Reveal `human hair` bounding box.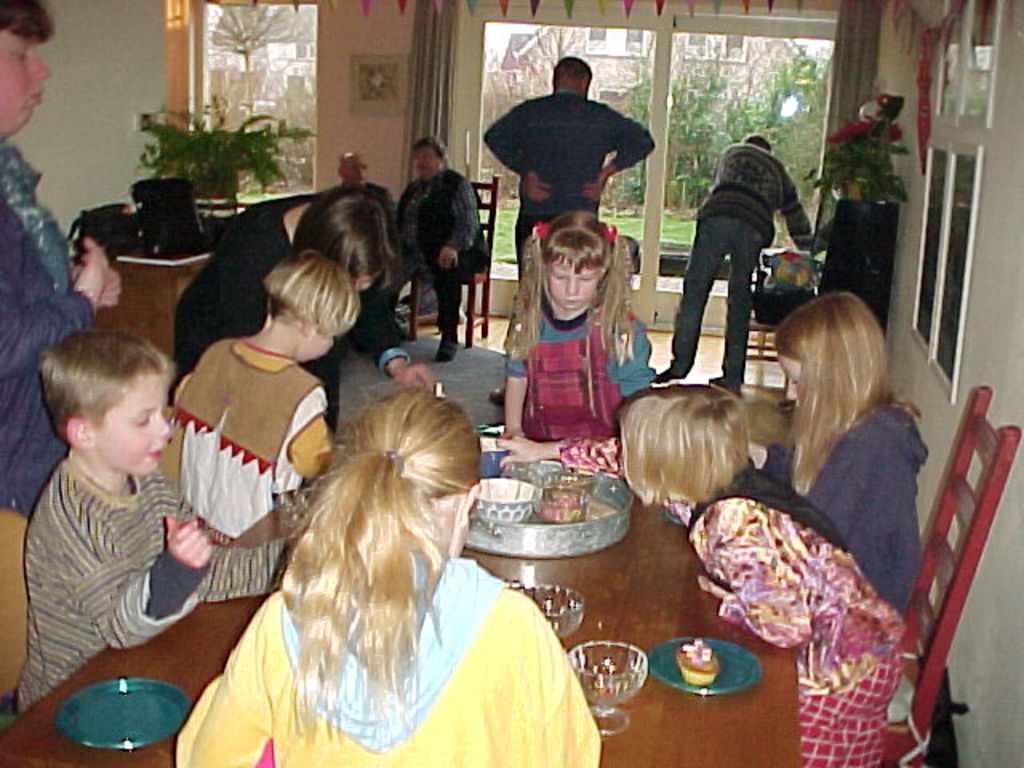
Revealed: 0,0,56,46.
